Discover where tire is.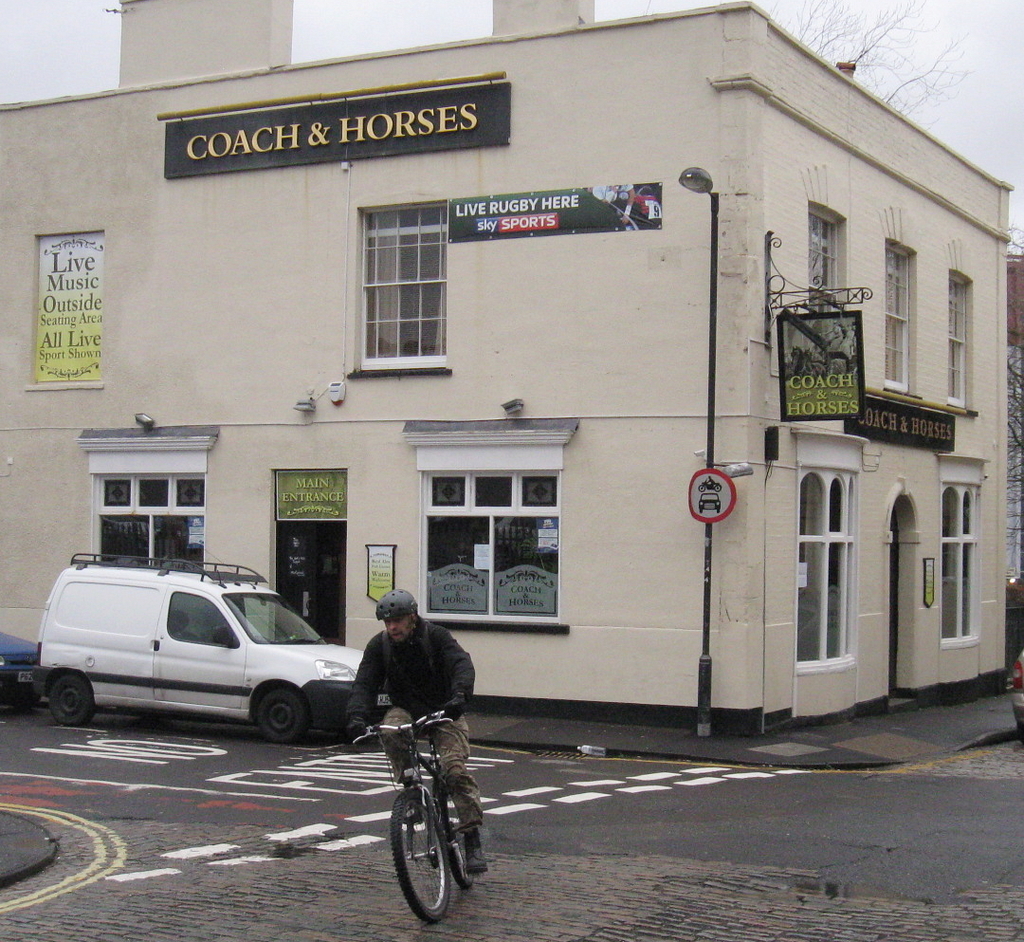
Discovered at 45,670,101,729.
